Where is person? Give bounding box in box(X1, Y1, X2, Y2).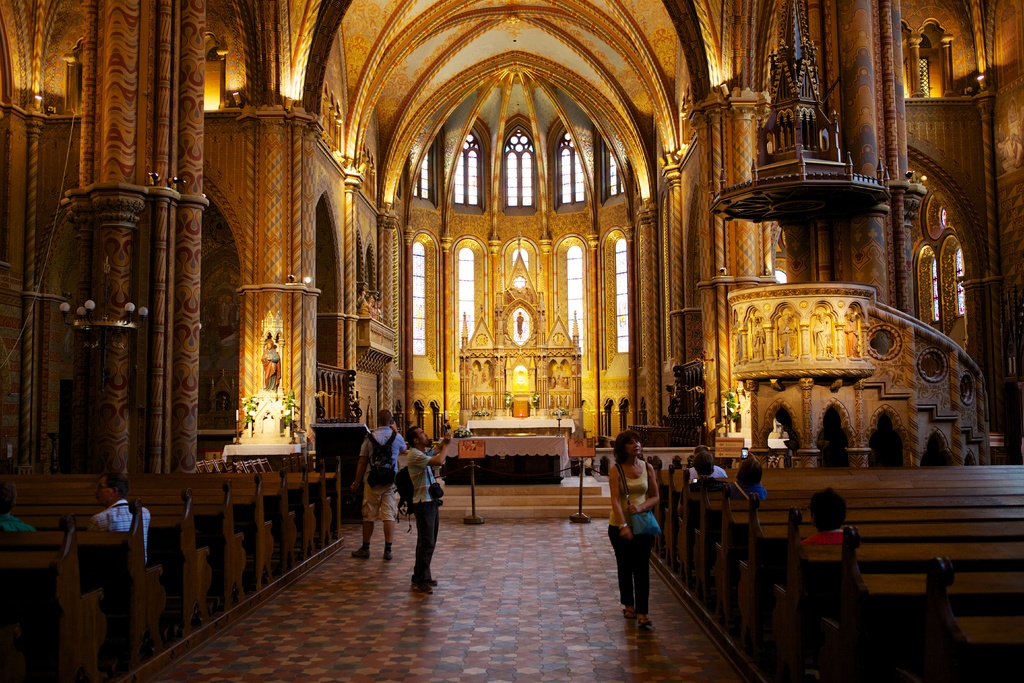
box(799, 480, 852, 541).
